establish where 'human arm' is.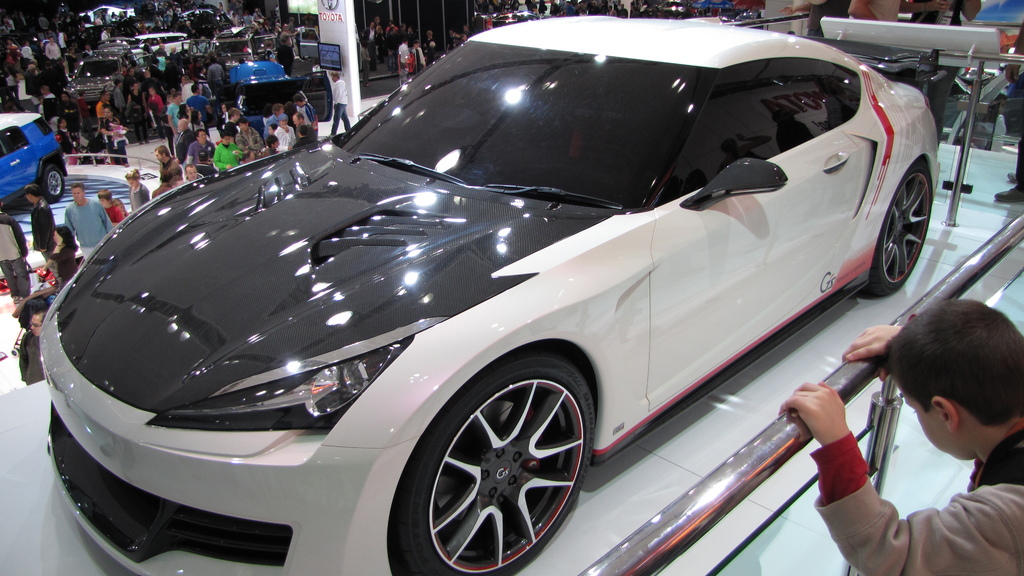
Established at bbox(776, 3, 813, 16).
